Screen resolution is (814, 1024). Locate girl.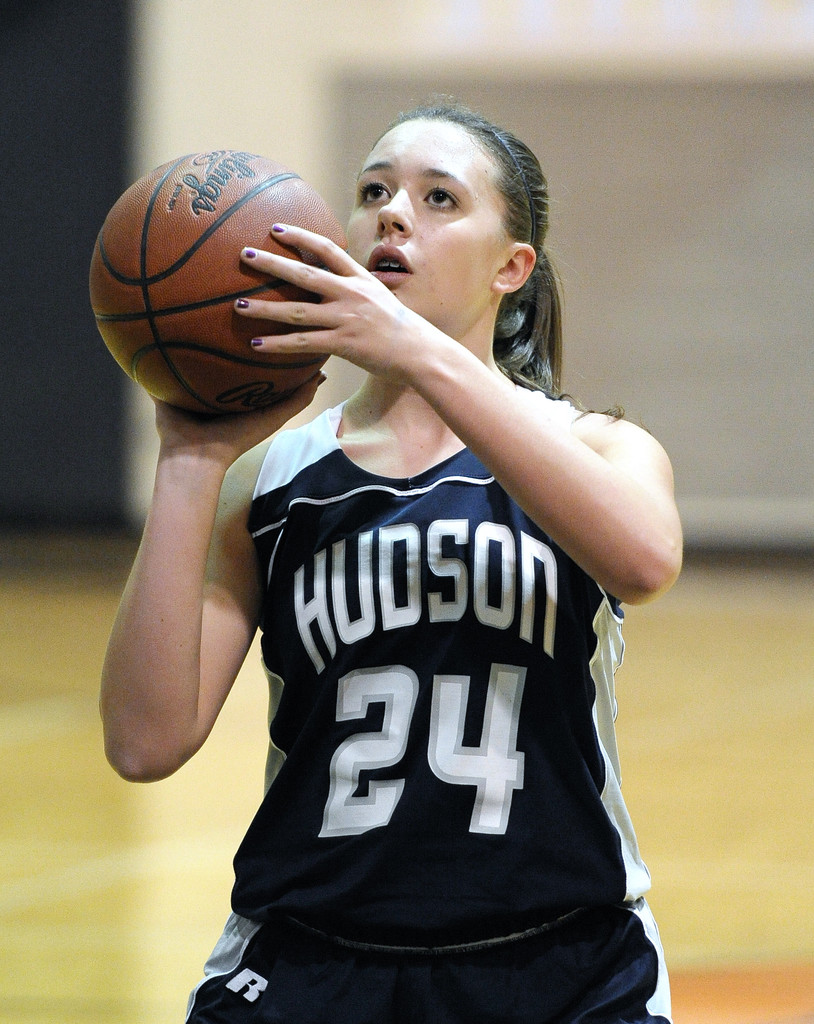
{"left": 96, "top": 90, "right": 683, "bottom": 1023}.
